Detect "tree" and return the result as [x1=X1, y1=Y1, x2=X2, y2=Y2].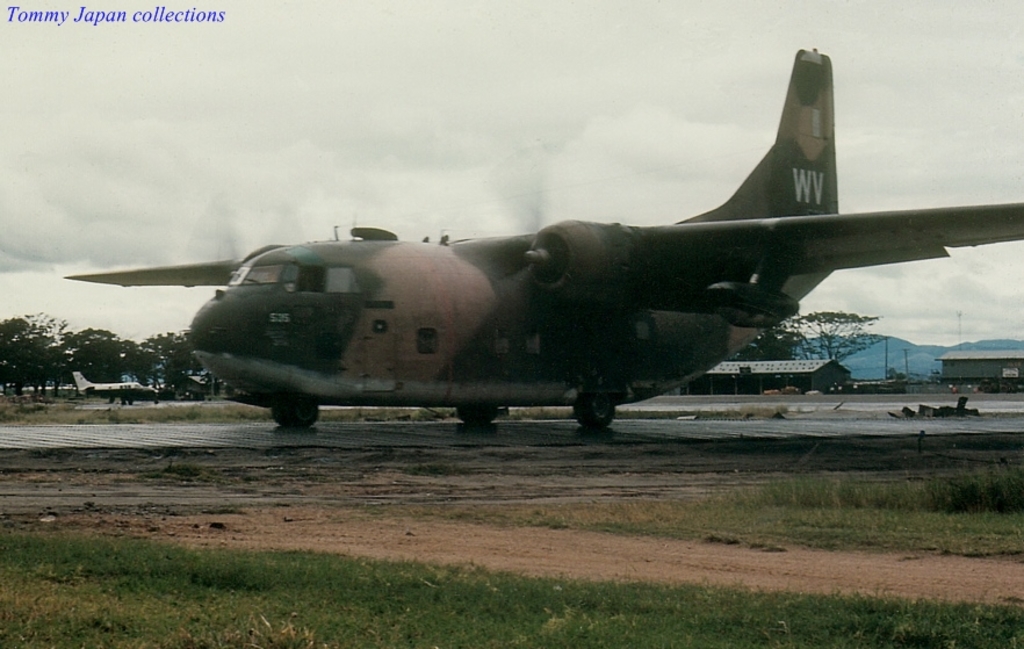
[x1=139, y1=338, x2=216, y2=411].
